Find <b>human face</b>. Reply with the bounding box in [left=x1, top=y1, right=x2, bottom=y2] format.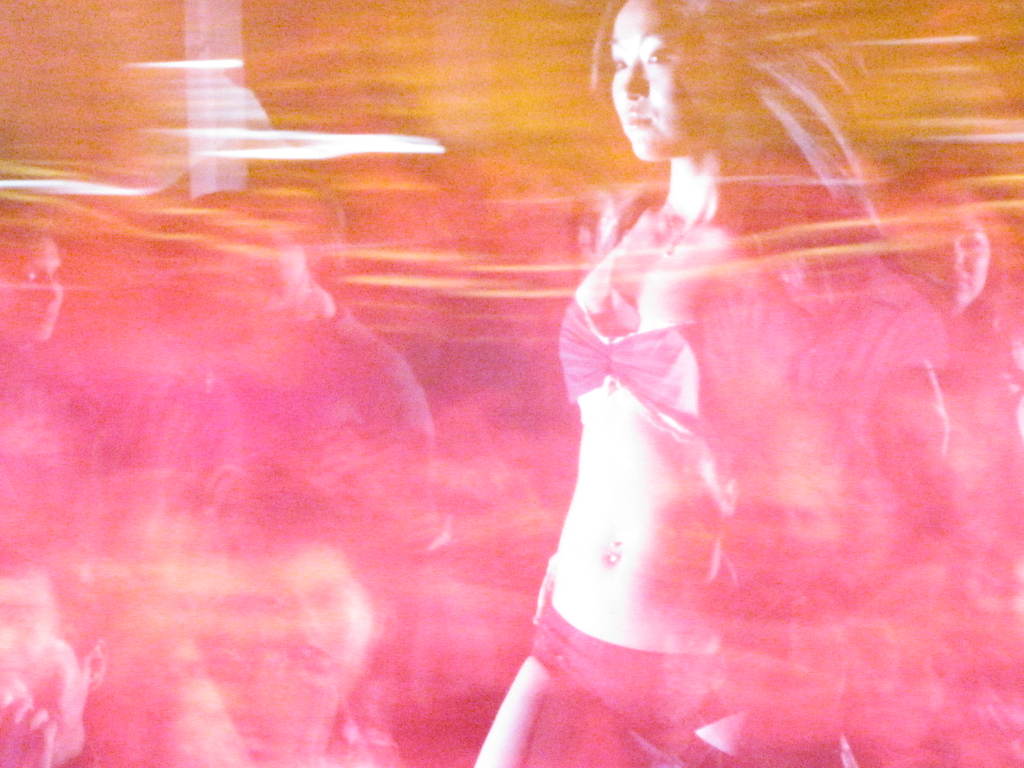
[left=0, top=228, right=53, bottom=338].
